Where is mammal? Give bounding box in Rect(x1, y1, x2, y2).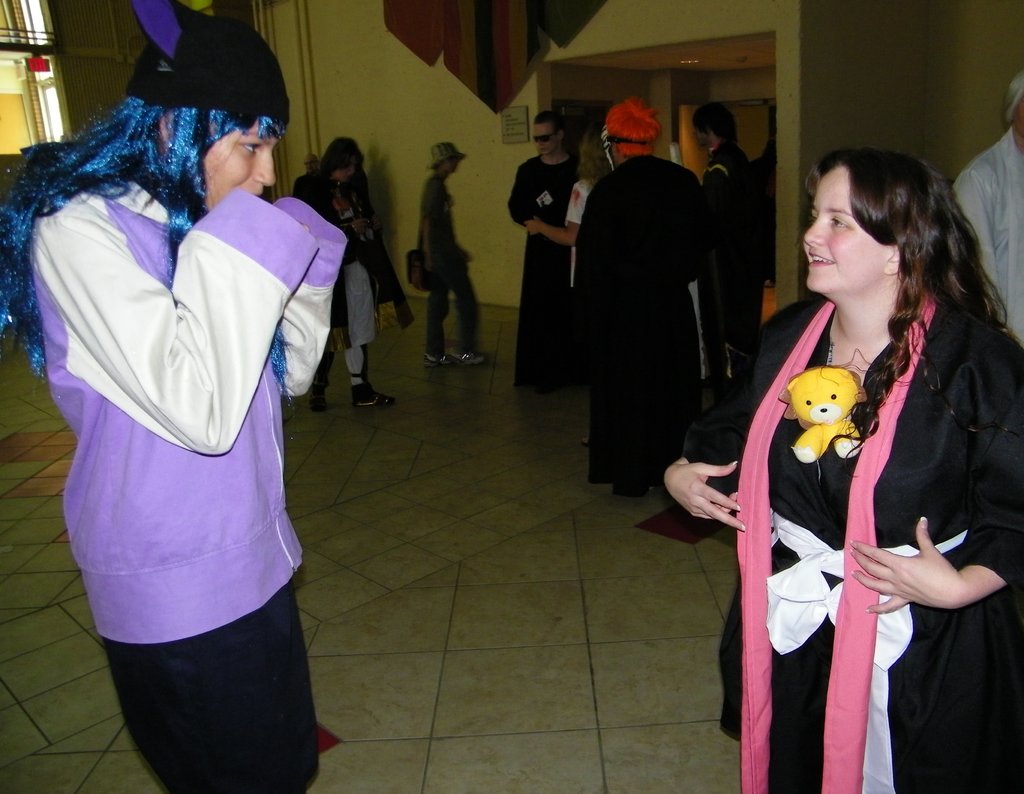
Rect(503, 104, 581, 398).
